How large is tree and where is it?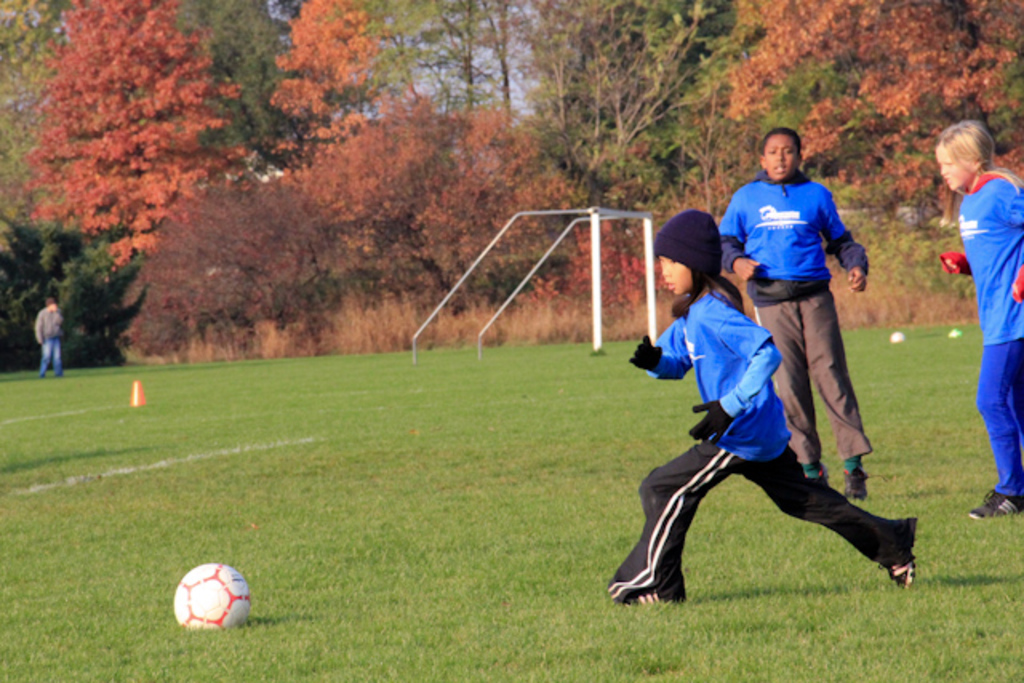
Bounding box: region(710, 0, 1019, 222).
